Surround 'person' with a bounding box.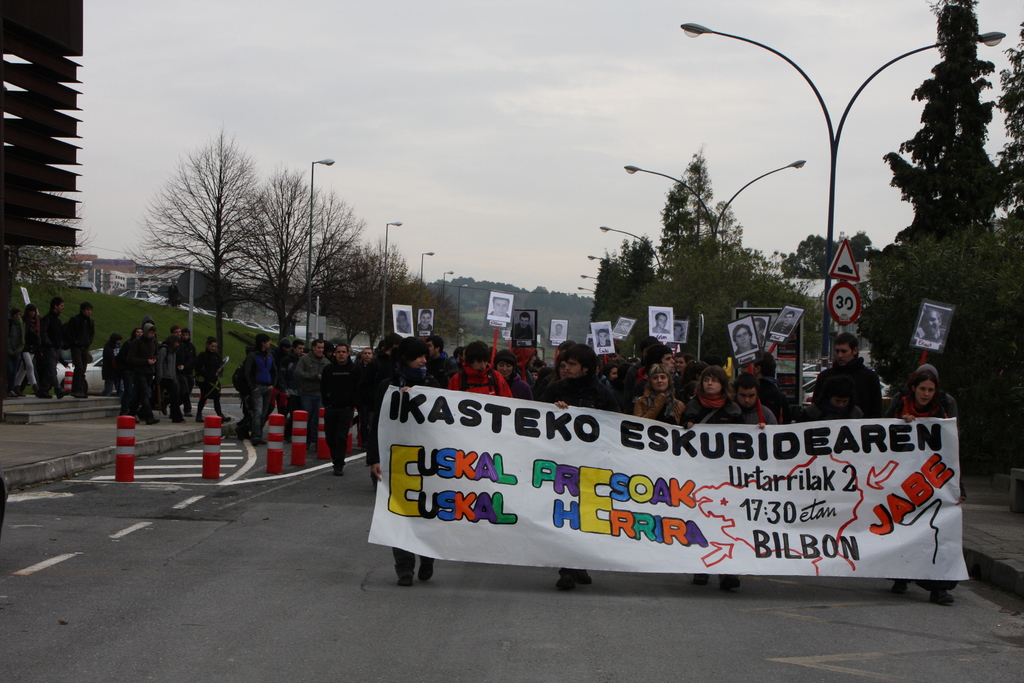
crop(321, 343, 359, 477).
